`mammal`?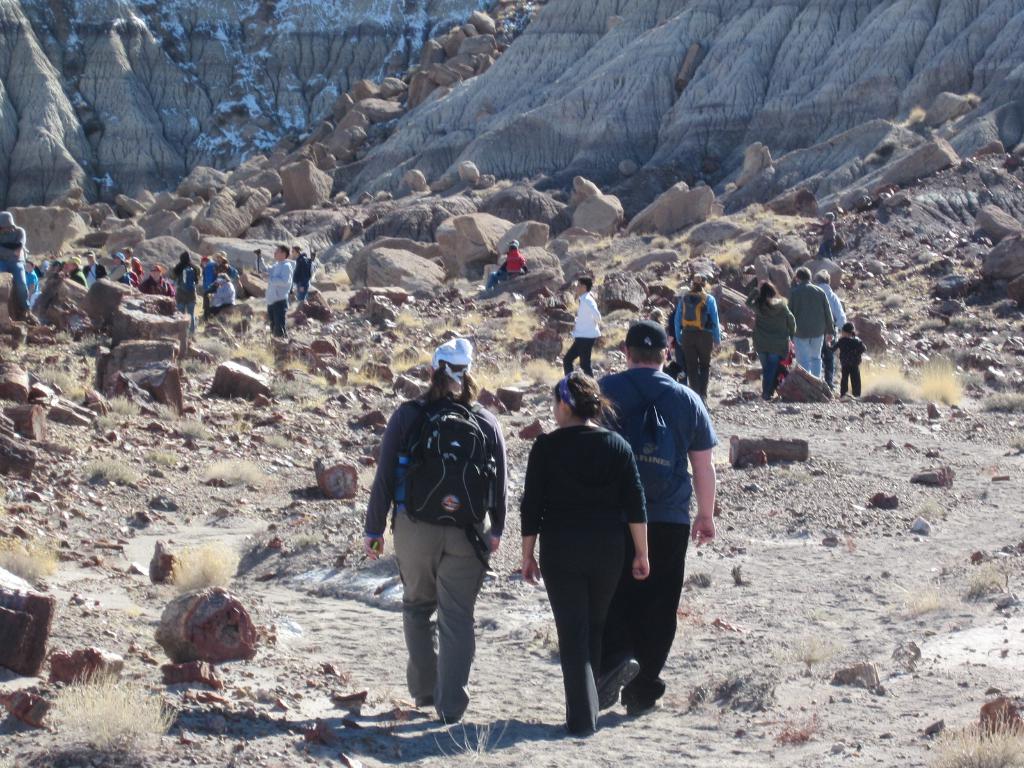
x1=754 y1=277 x2=799 y2=405
